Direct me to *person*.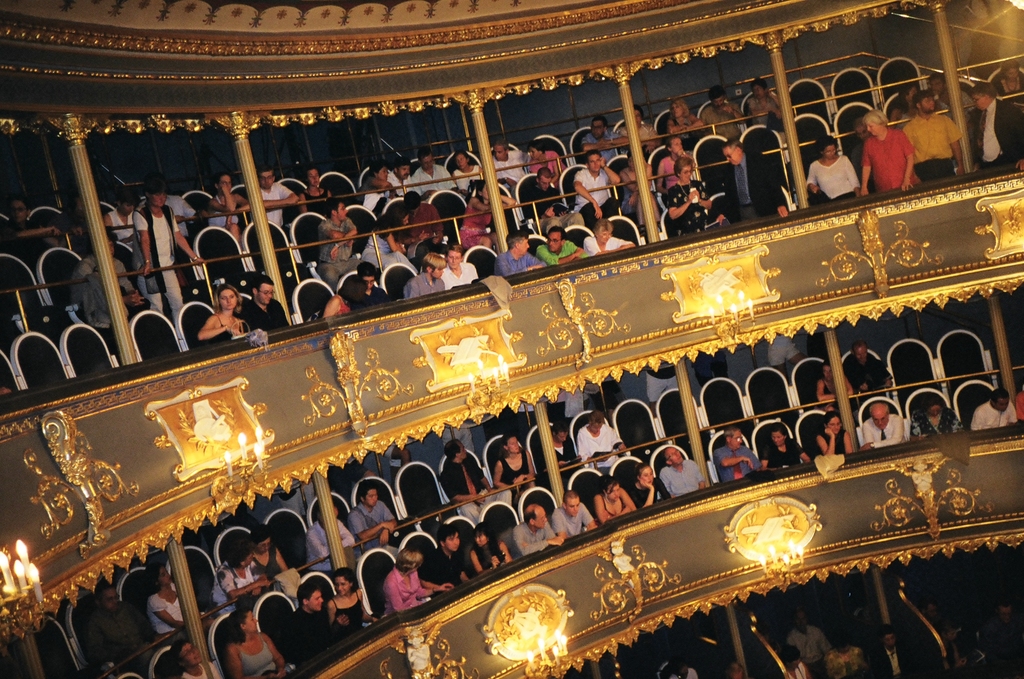
Direction: BBox(492, 435, 540, 502).
